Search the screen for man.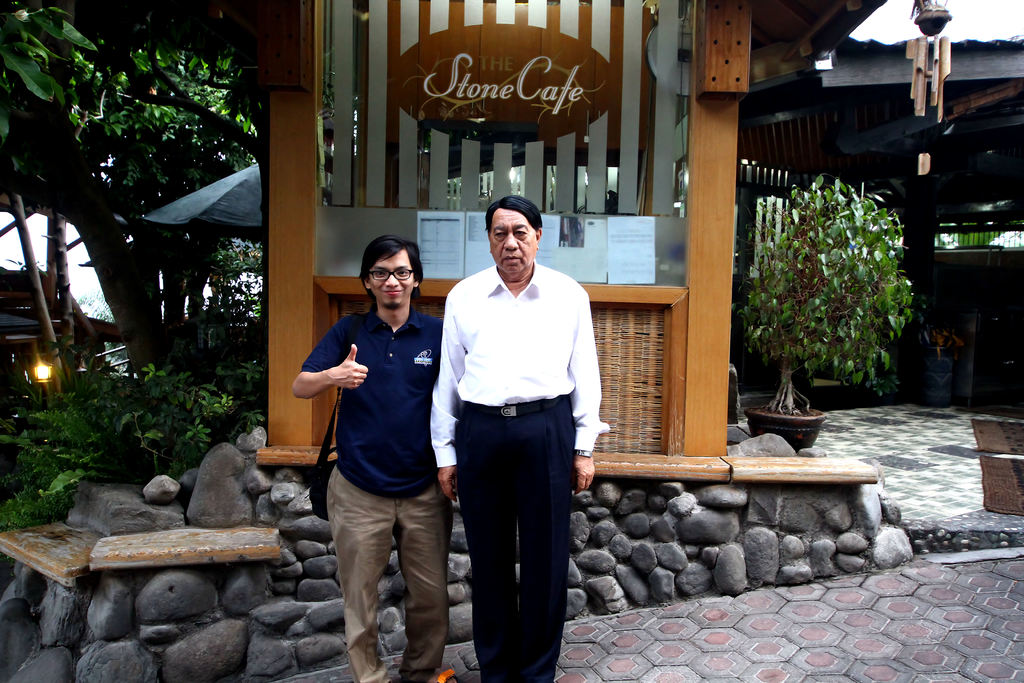
Found at box(447, 179, 600, 682).
